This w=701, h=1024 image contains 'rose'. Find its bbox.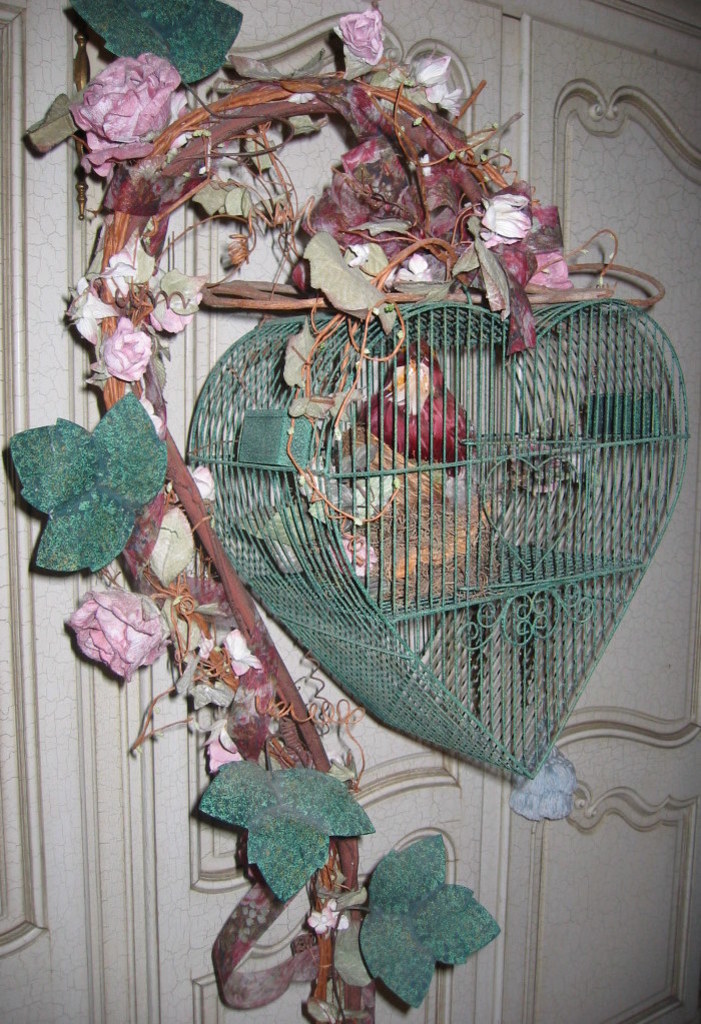
x1=305 y1=897 x2=348 y2=936.
